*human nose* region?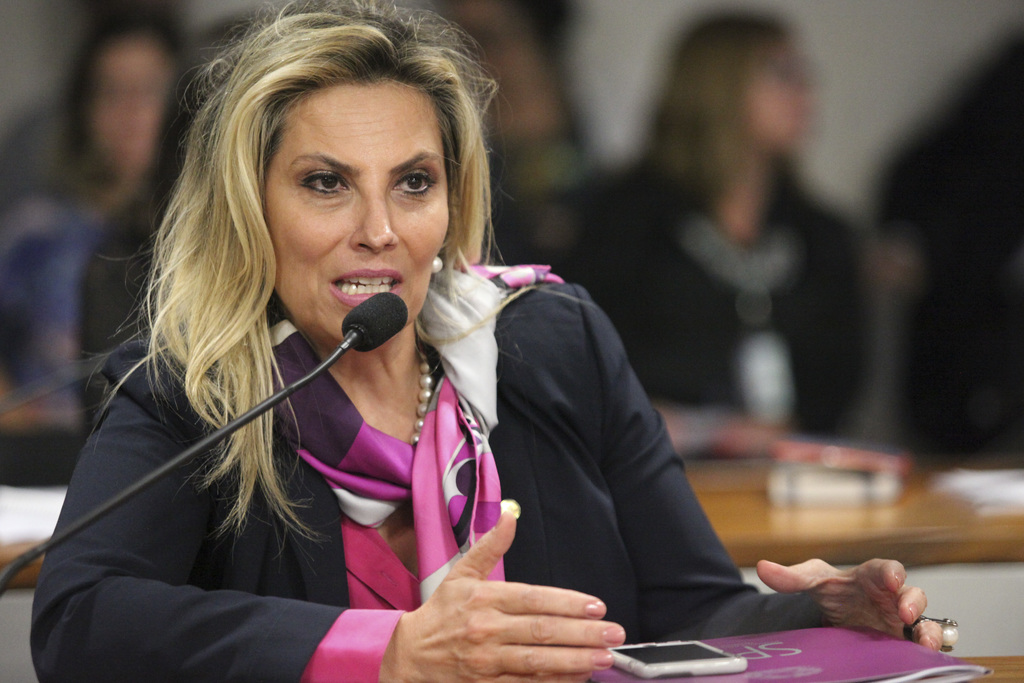
crop(351, 180, 401, 250)
